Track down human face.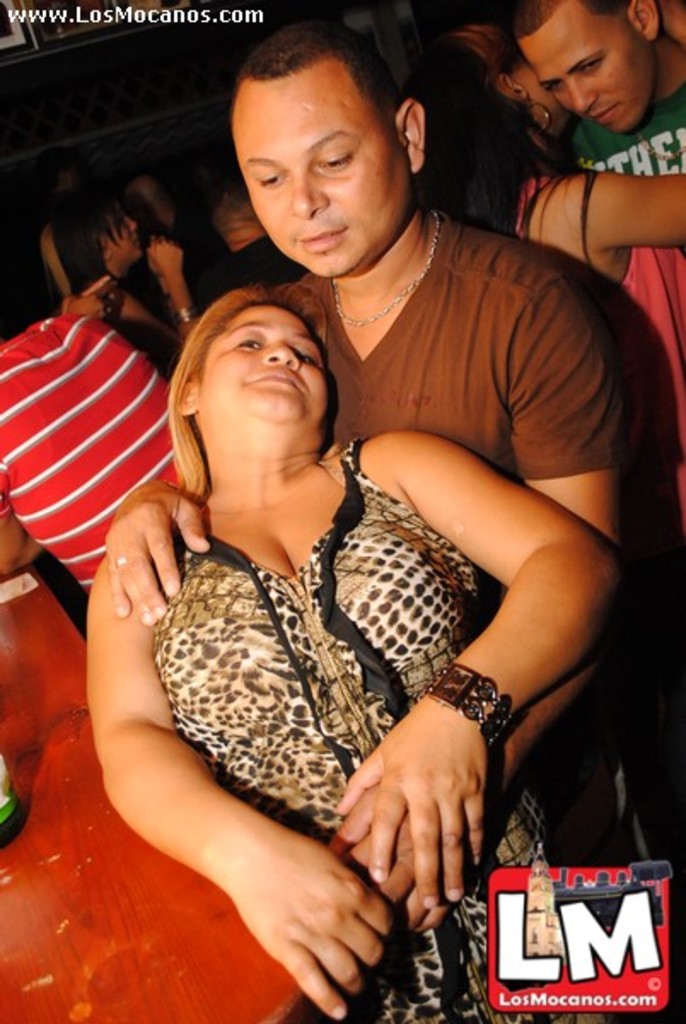
Tracked to x1=102, y1=215, x2=138, y2=259.
